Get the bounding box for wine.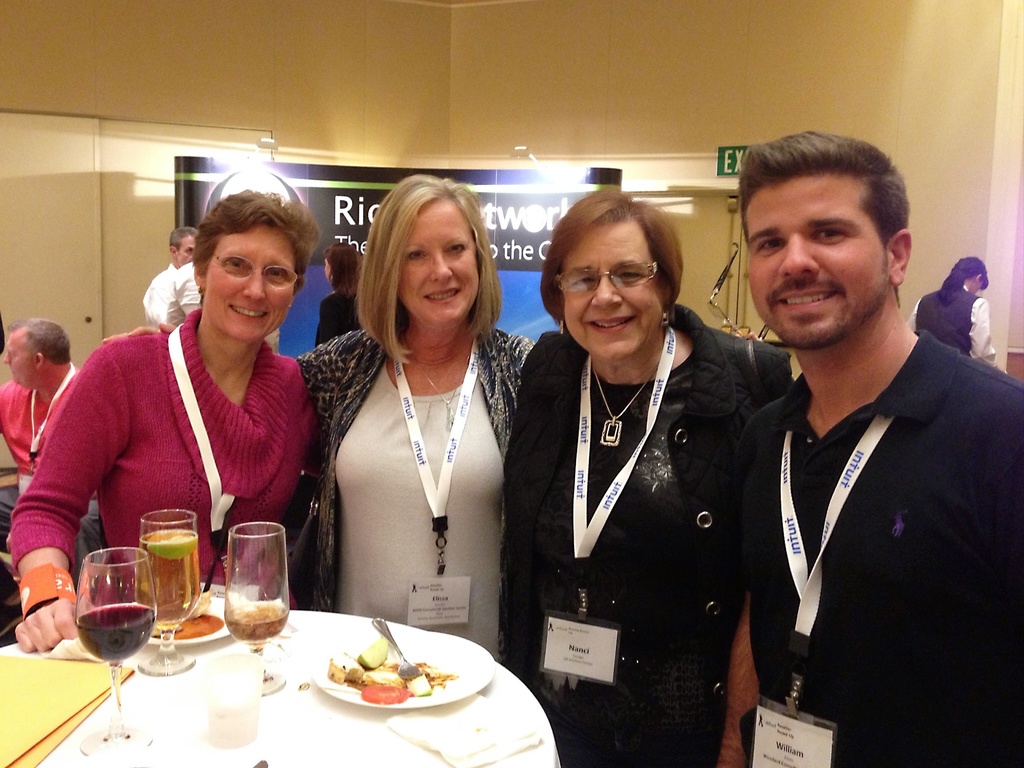
l=225, t=603, r=287, b=643.
